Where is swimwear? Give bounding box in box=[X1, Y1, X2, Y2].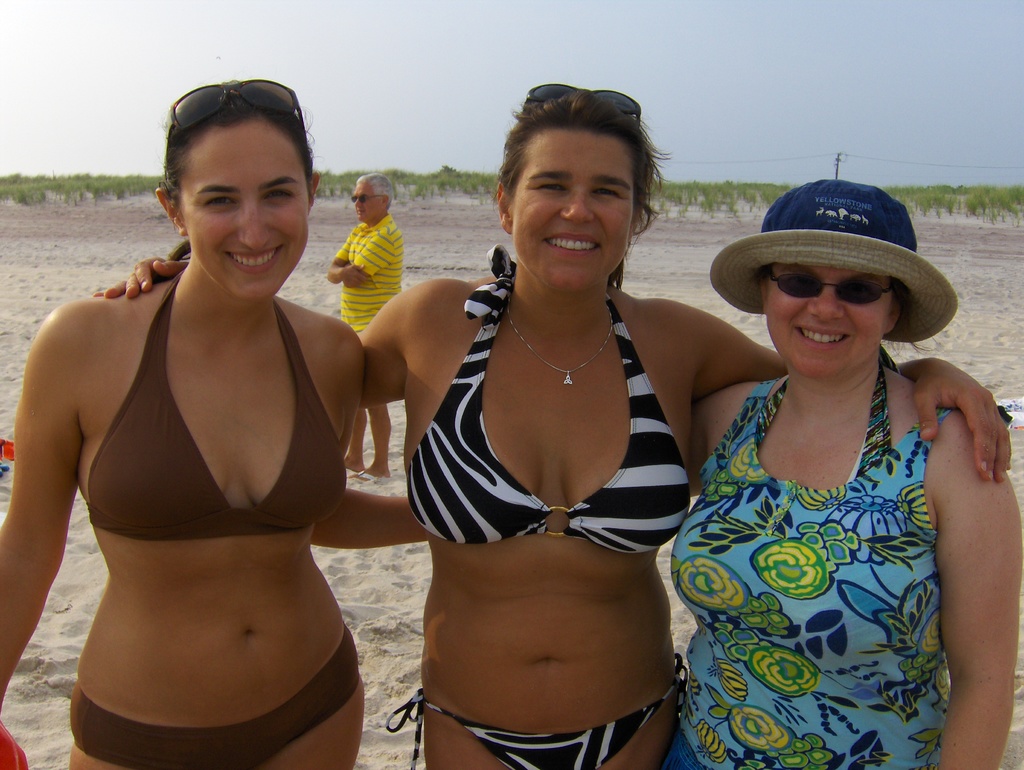
box=[667, 351, 955, 769].
